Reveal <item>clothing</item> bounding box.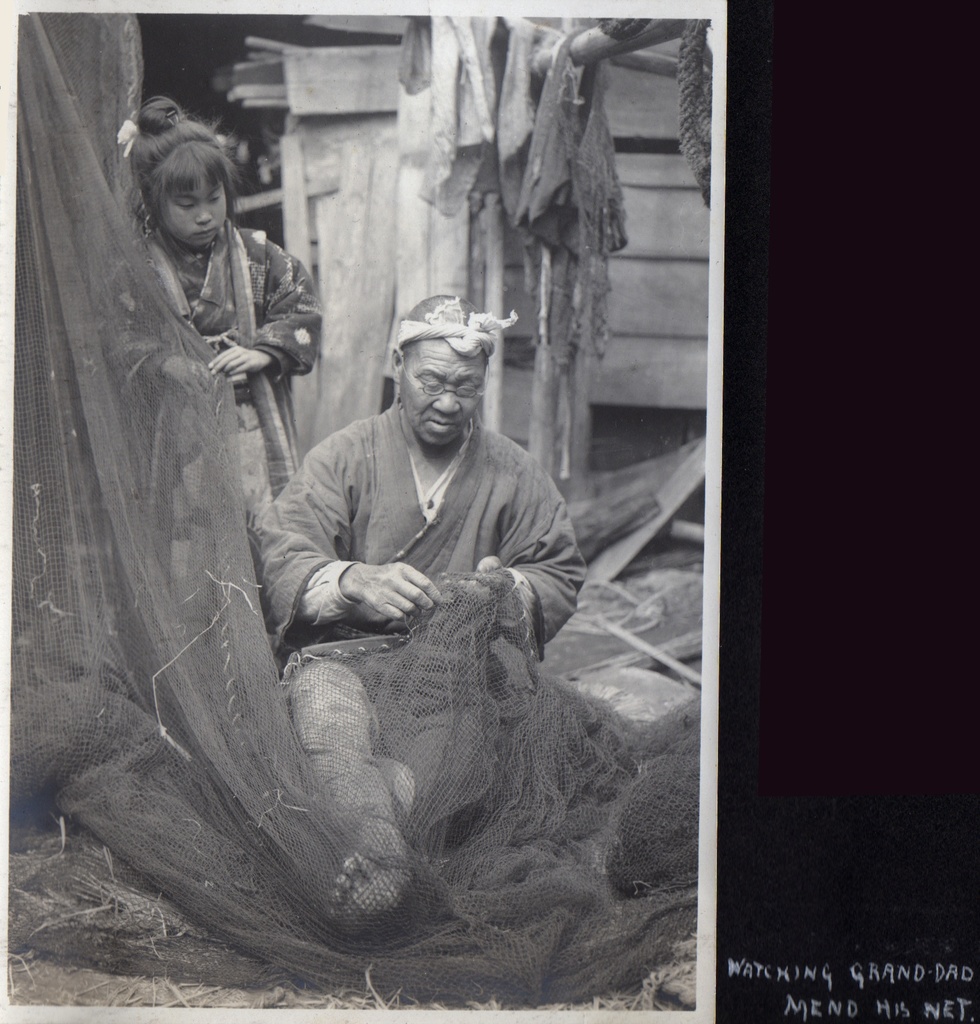
Revealed: l=248, t=401, r=591, b=875.
